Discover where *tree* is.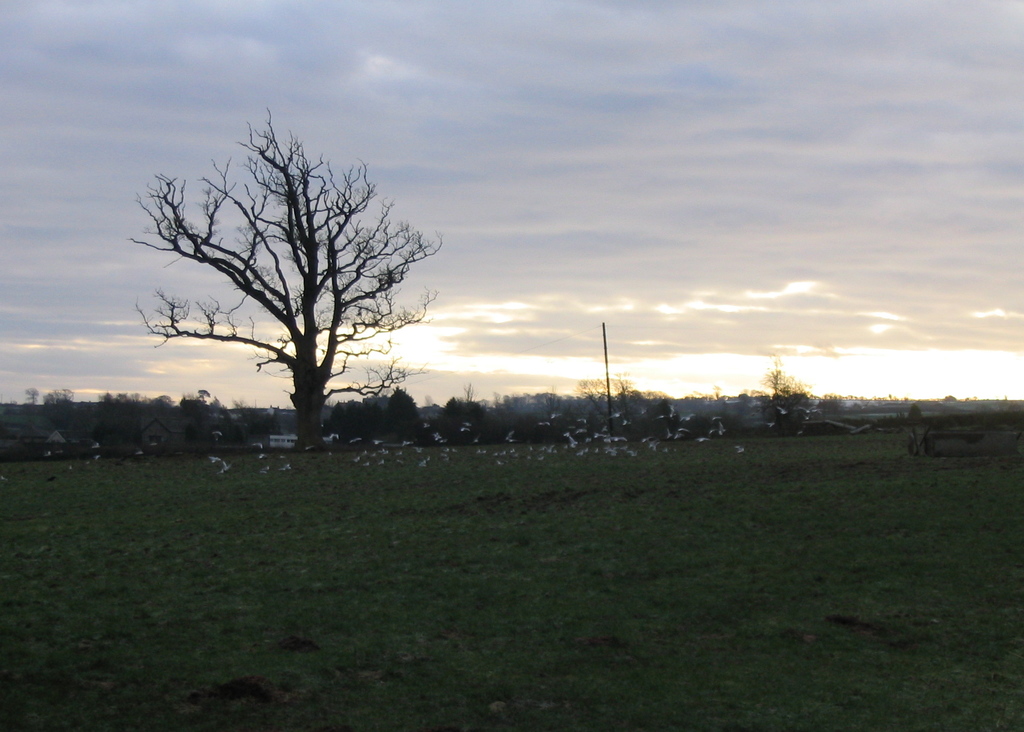
Discovered at region(124, 108, 447, 450).
